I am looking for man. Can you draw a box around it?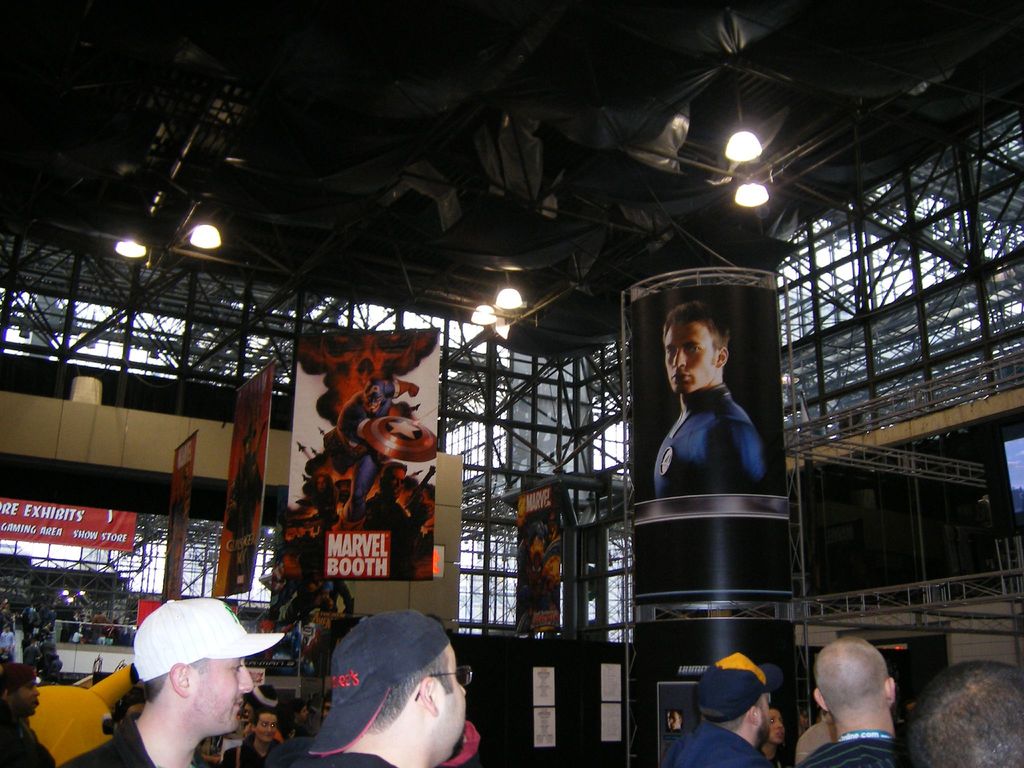
Sure, the bounding box is 57, 598, 287, 767.
